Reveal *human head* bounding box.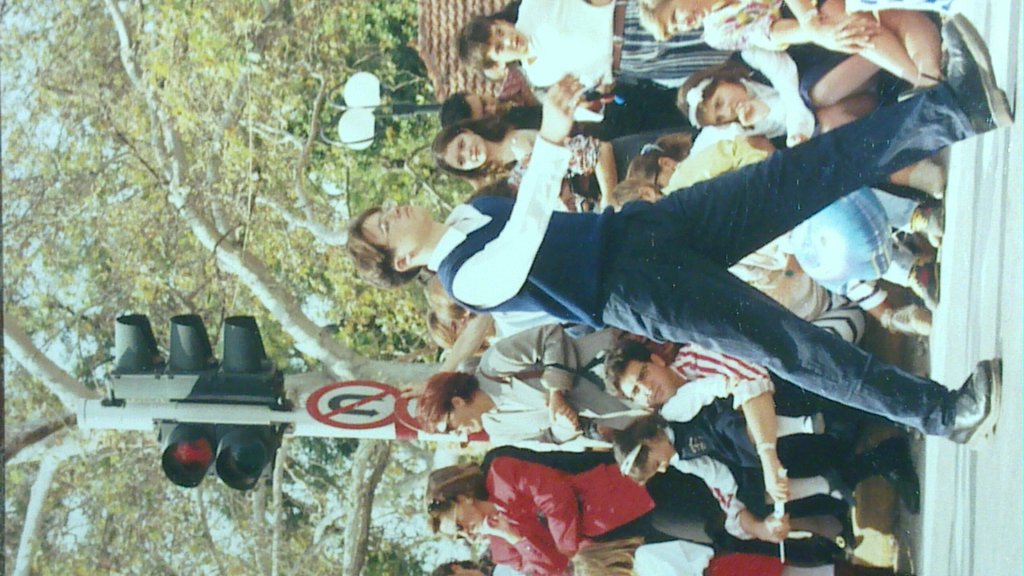
Revealed: (344,204,425,292).
